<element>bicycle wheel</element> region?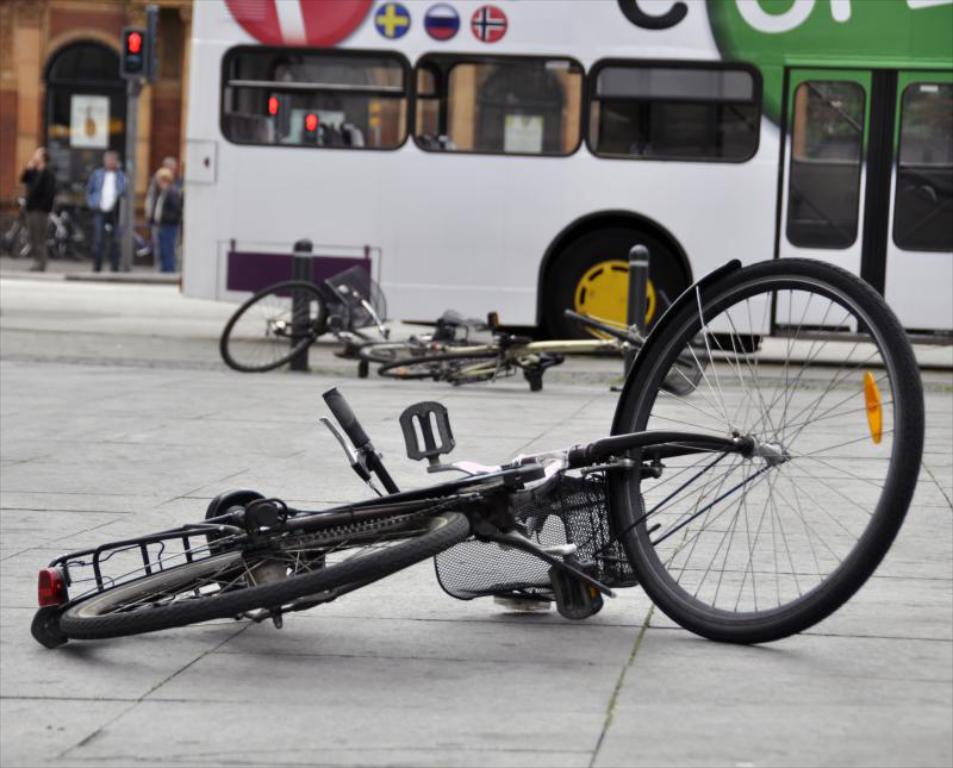
BBox(362, 336, 460, 370)
